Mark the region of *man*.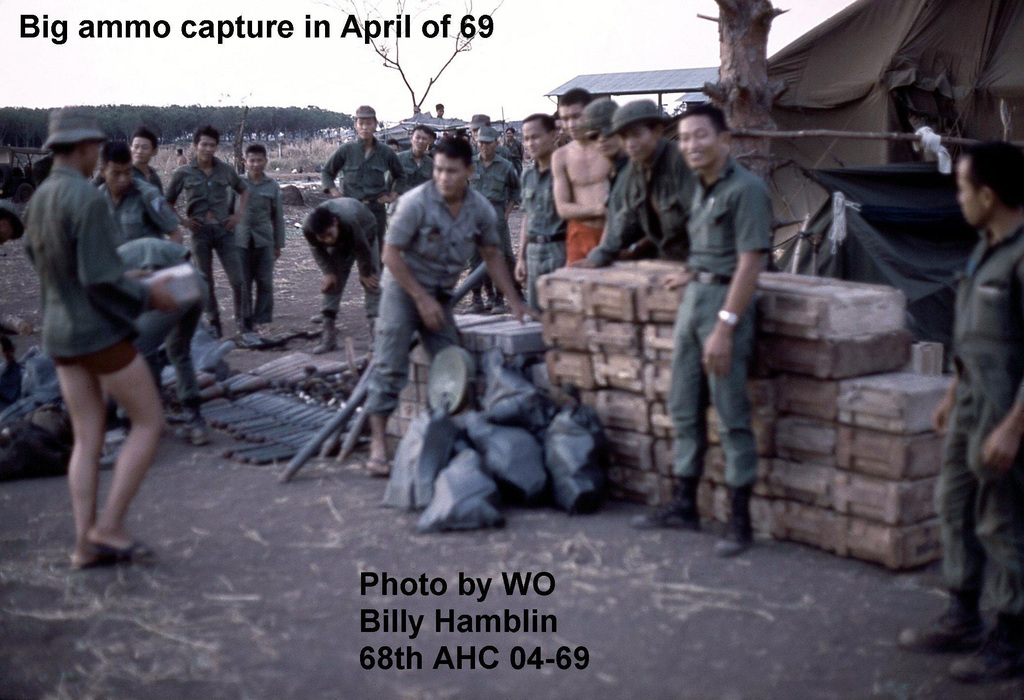
Region: x1=652, y1=90, x2=791, y2=541.
